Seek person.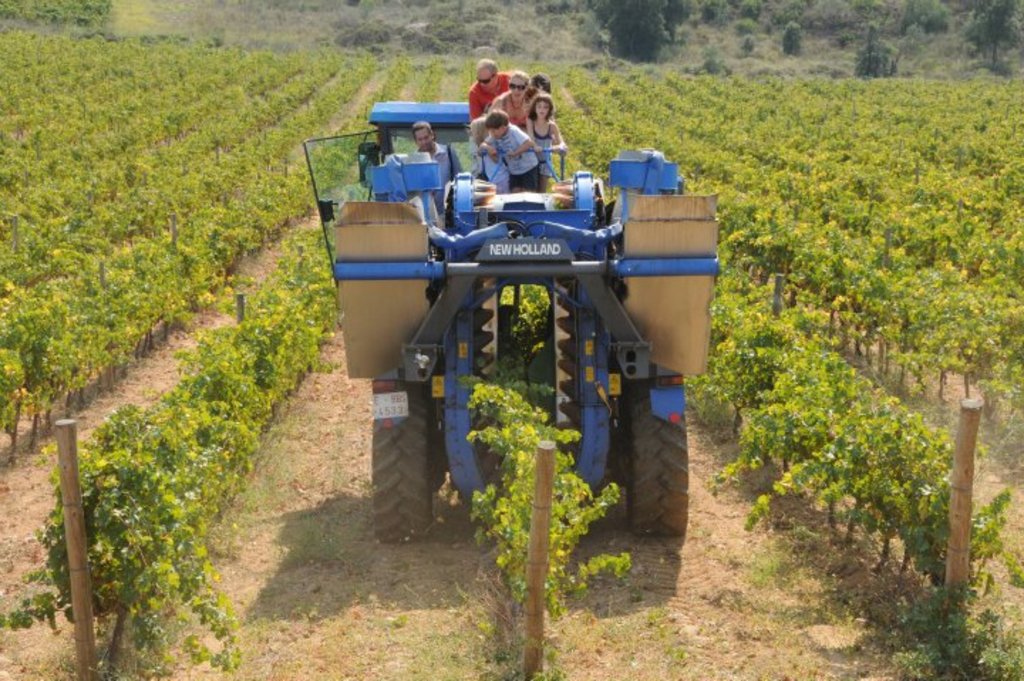
[x1=489, y1=73, x2=528, y2=108].
